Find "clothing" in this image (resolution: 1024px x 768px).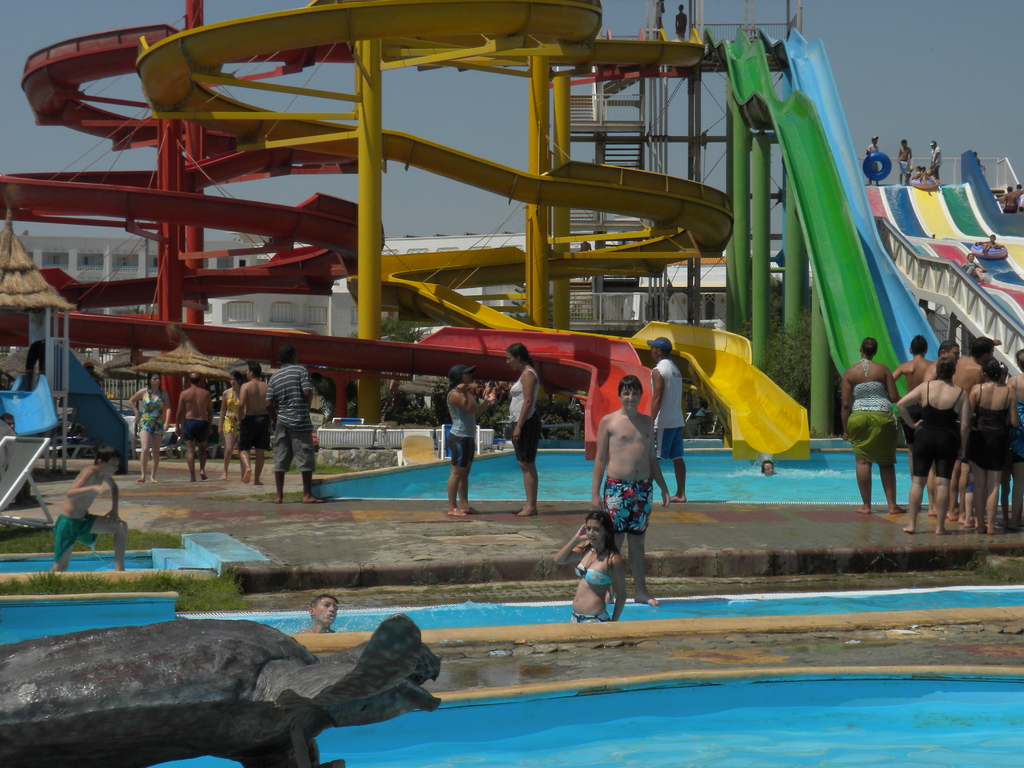
locate(1009, 373, 1023, 464).
